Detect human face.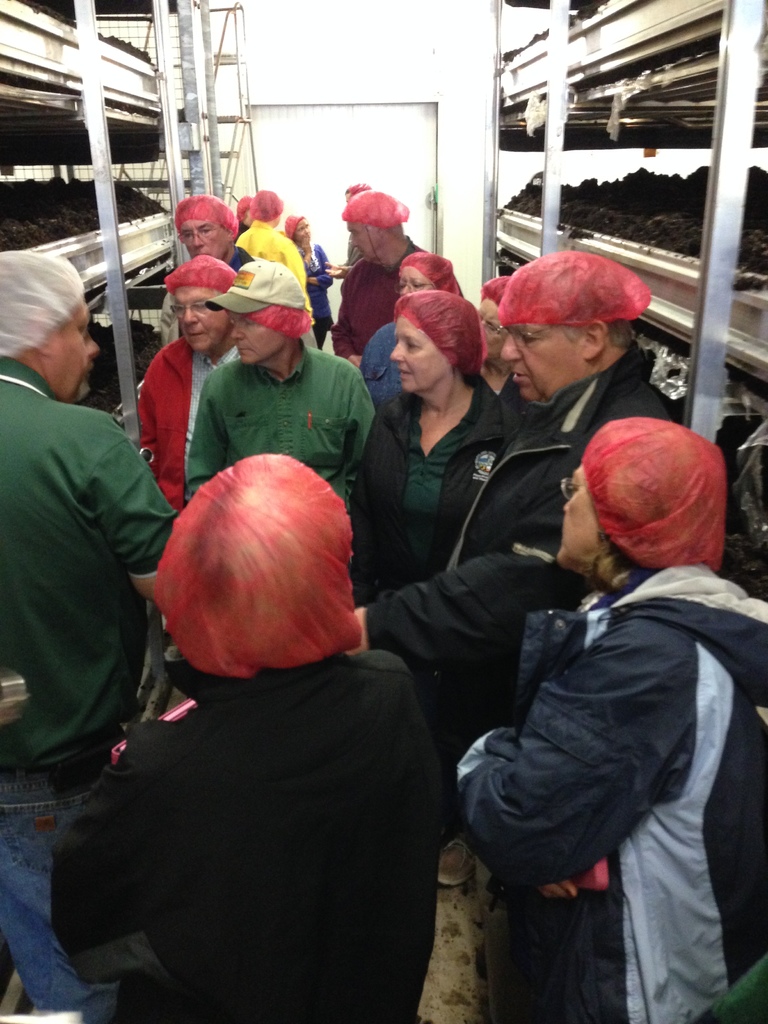
Detected at Rect(43, 297, 97, 400).
